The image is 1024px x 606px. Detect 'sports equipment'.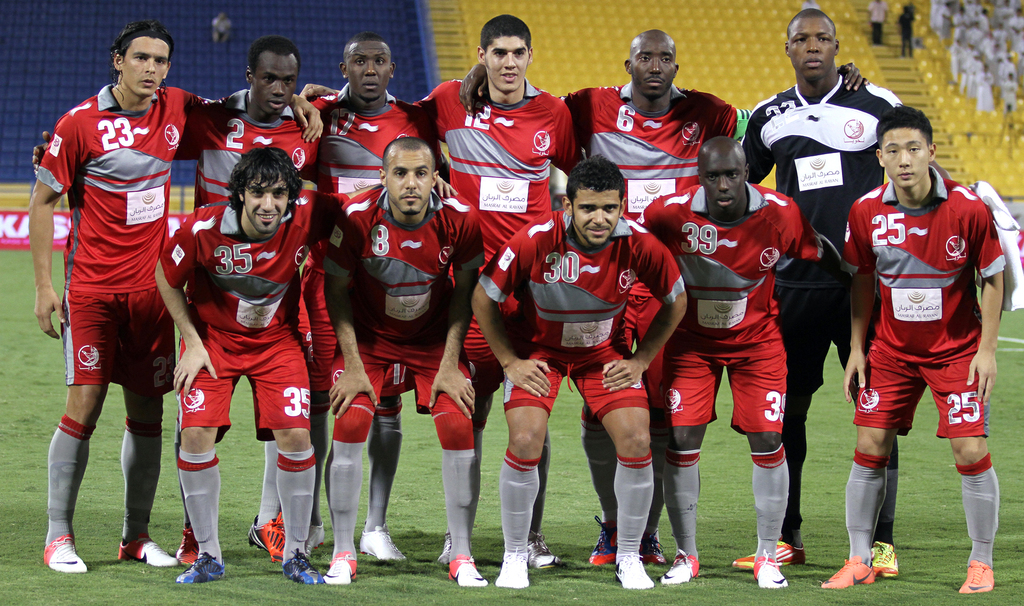
Detection: pyautogui.locateOnScreen(589, 517, 617, 564).
